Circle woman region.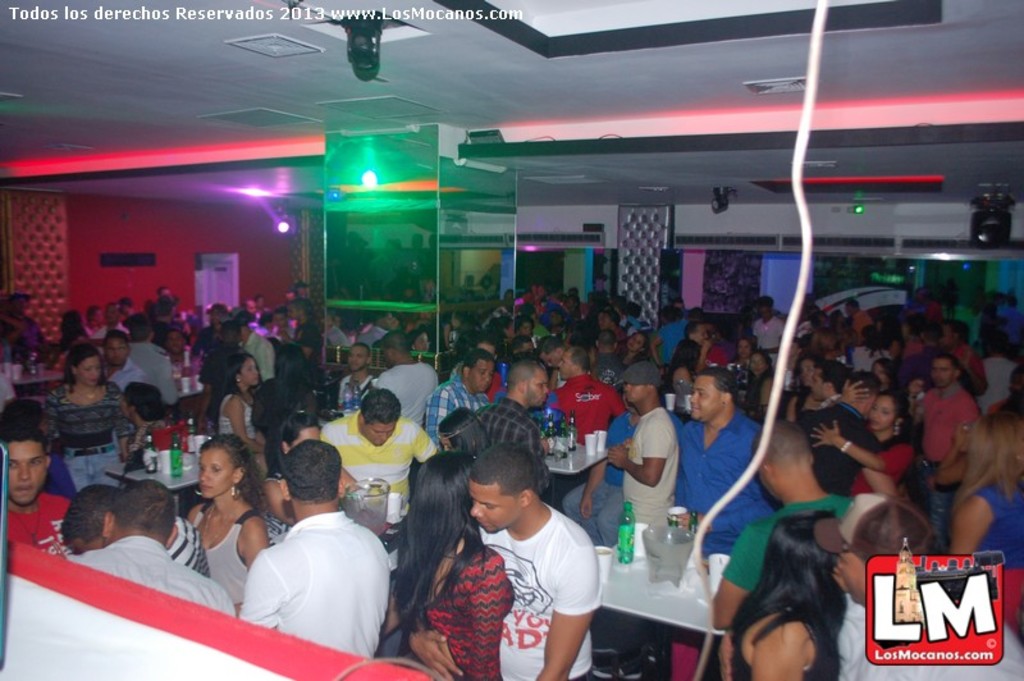
Region: Rect(42, 344, 138, 490).
